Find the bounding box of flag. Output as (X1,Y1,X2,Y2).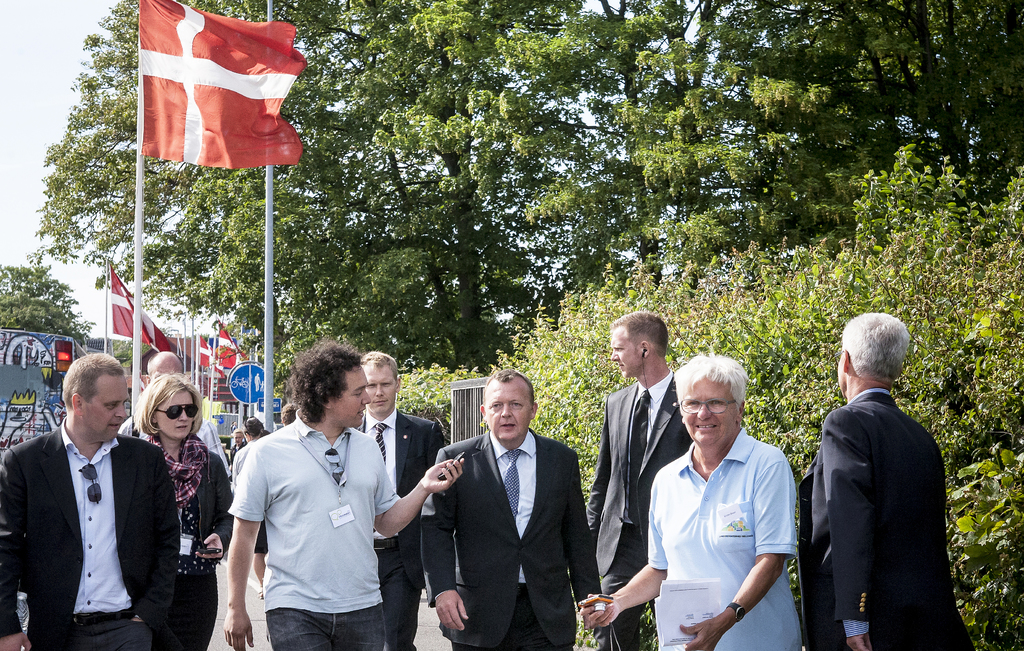
(127,0,296,186).
